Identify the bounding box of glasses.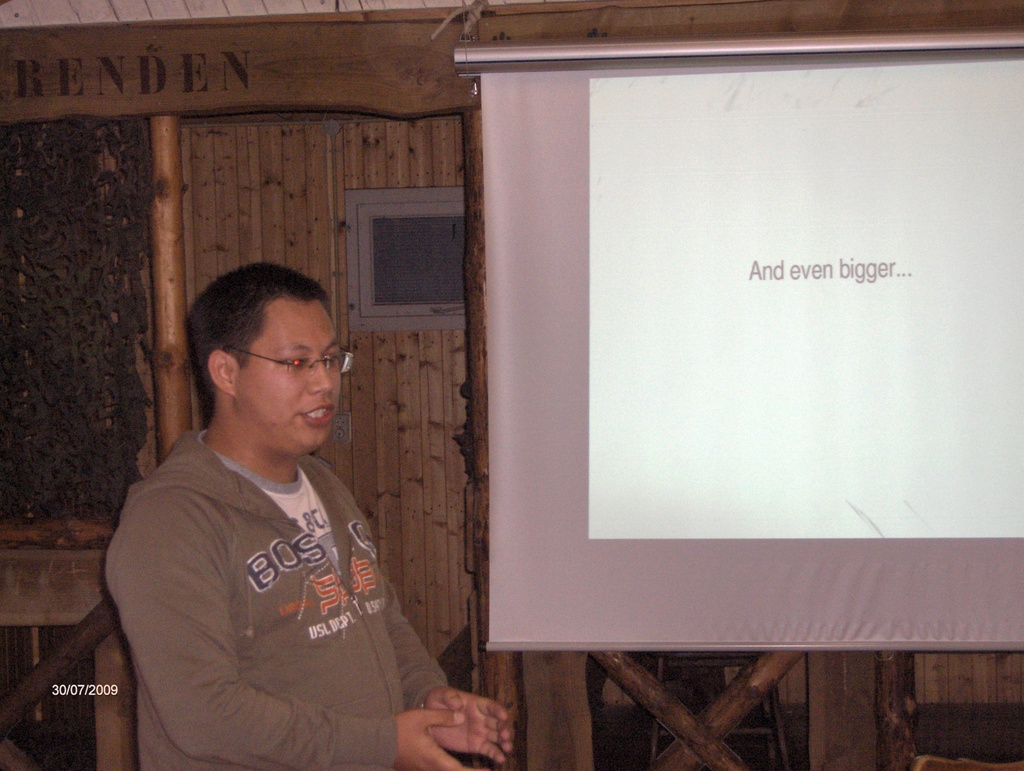
(206,343,358,377).
